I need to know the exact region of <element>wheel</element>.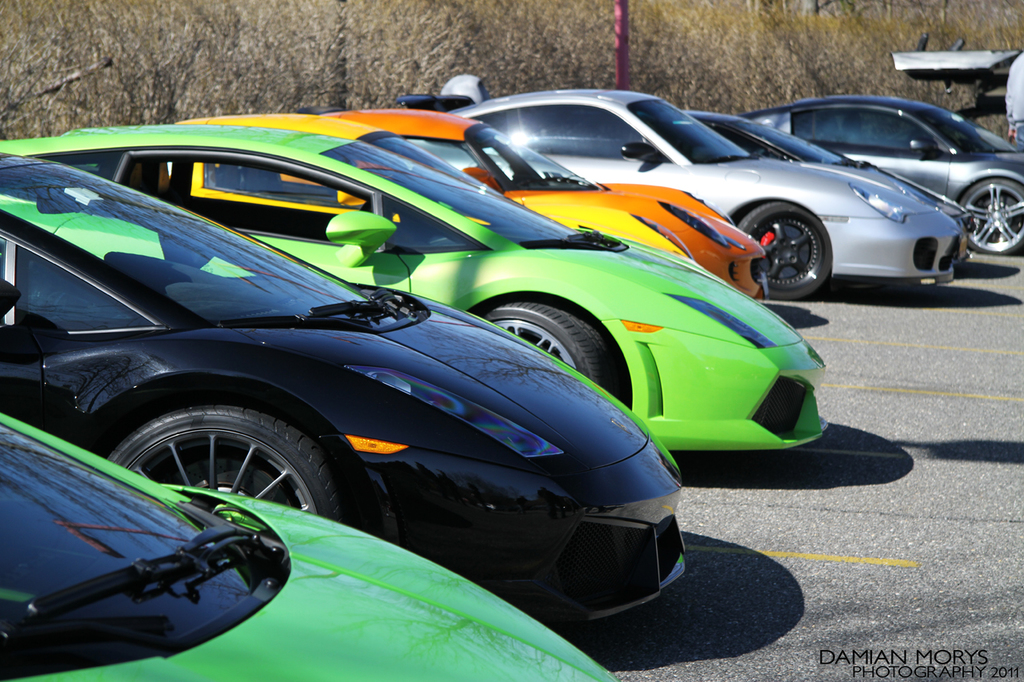
Region: {"x1": 474, "y1": 299, "x2": 633, "y2": 408}.
